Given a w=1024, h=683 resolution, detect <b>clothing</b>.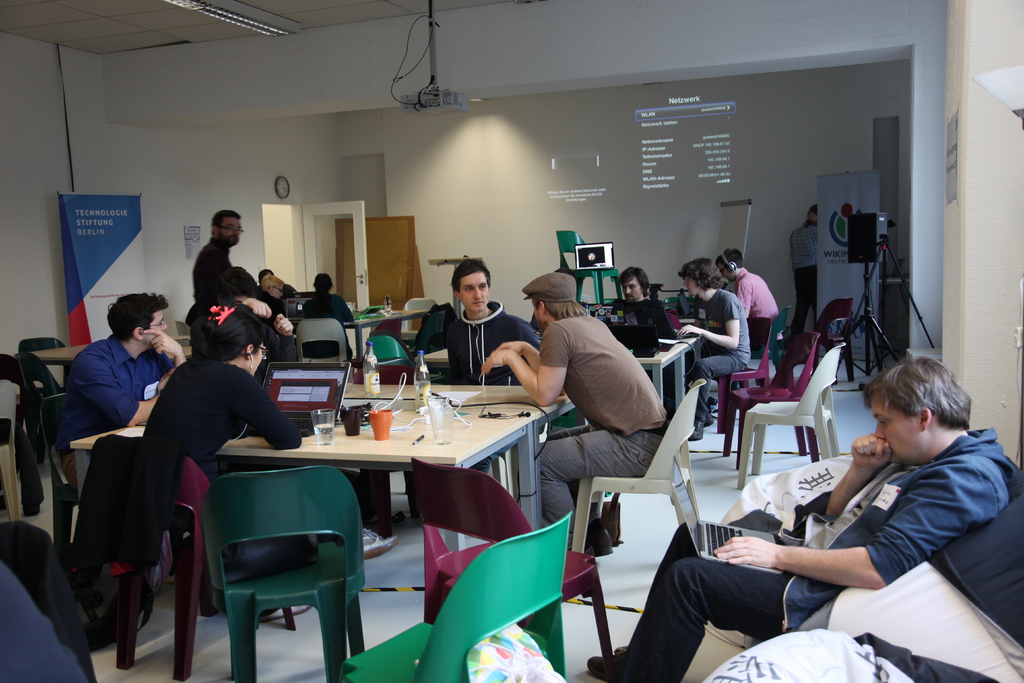
611,299,632,320.
